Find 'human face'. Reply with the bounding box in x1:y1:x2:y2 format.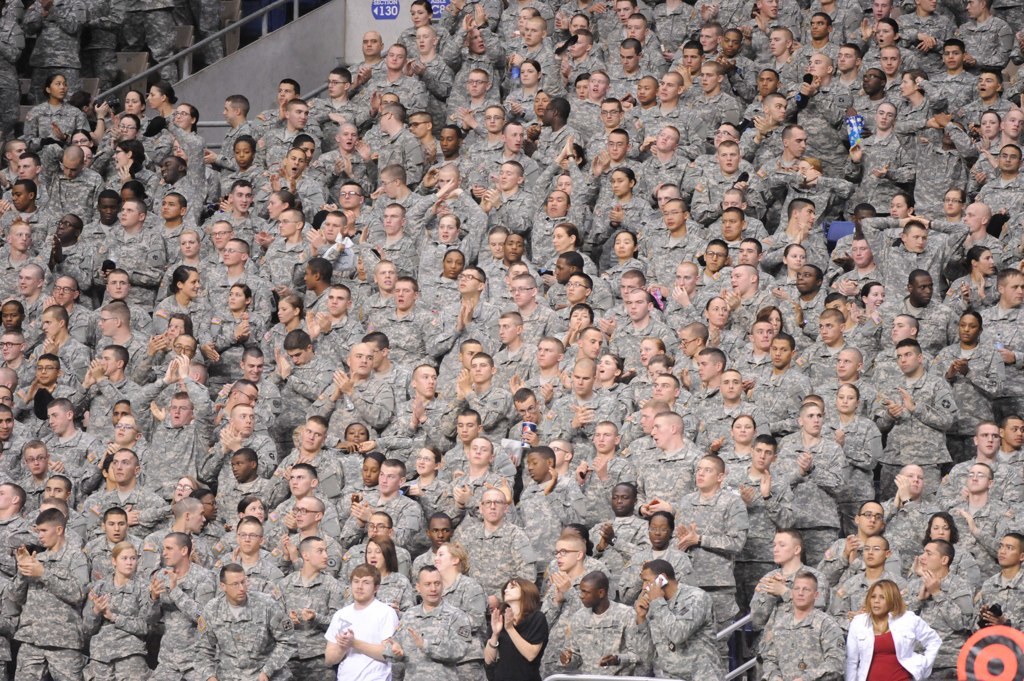
912:274:937:305.
